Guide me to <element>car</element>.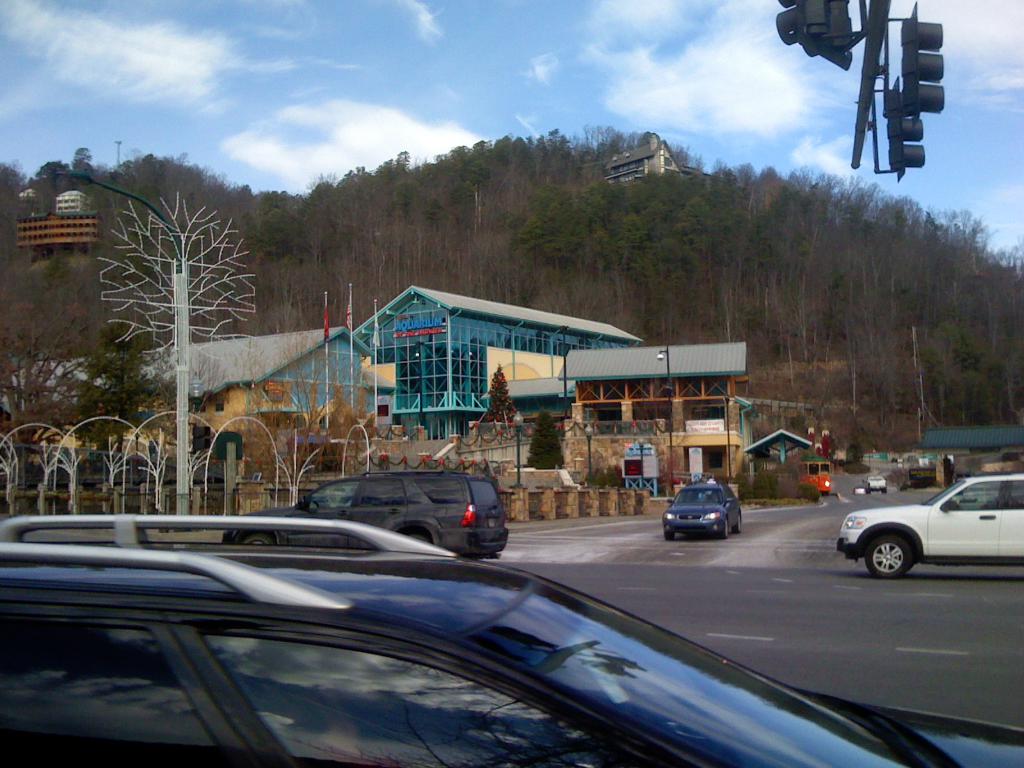
Guidance: <bbox>863, 475, 886, 495</bbox>.
